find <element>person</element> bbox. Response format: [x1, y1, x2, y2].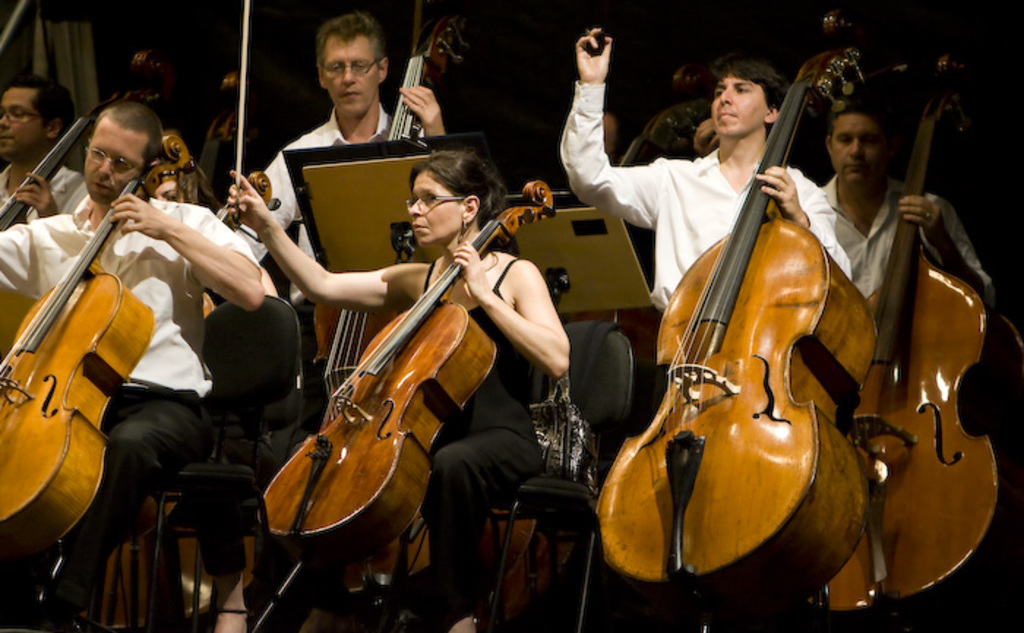
[148, 167, 265, 629].
